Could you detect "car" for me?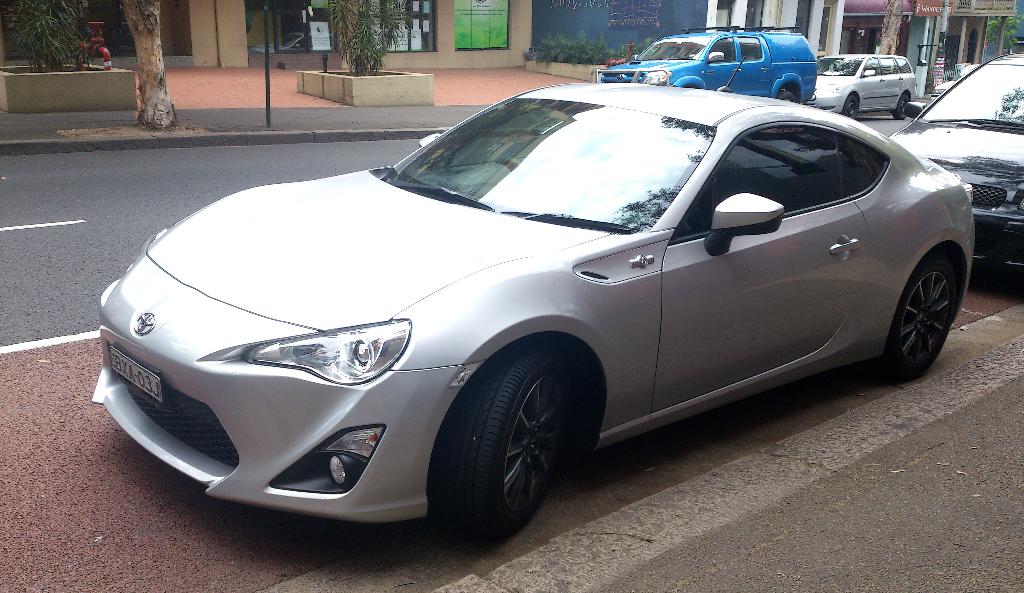
Detection result: x1=91 y1=83 x2=977 y2=556.
